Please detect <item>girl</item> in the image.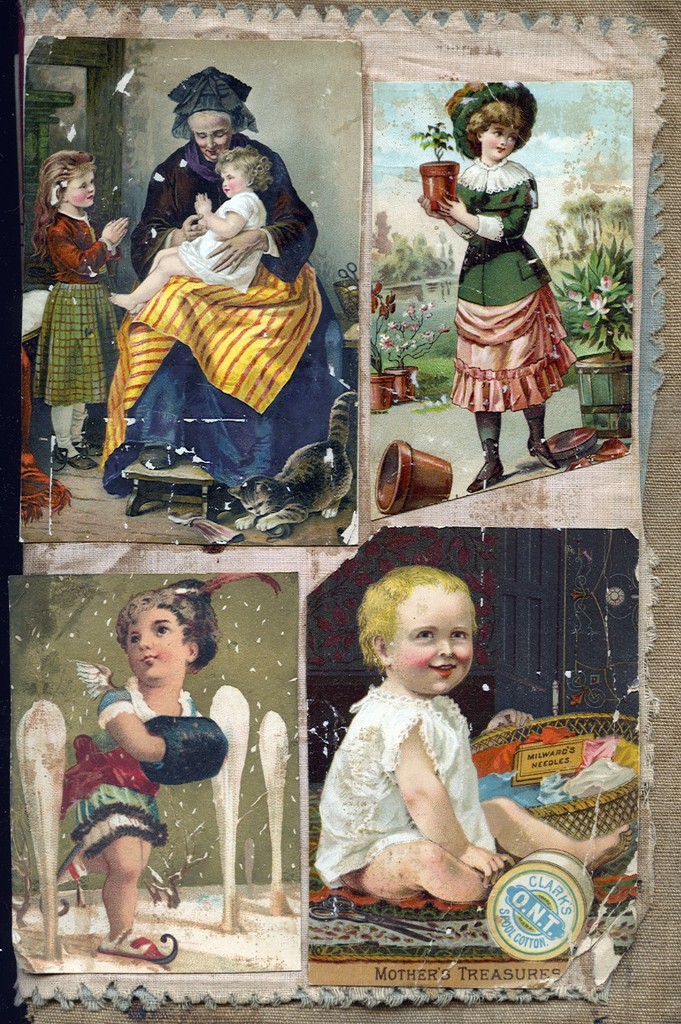
Rect(413, 81, 578, 491).
